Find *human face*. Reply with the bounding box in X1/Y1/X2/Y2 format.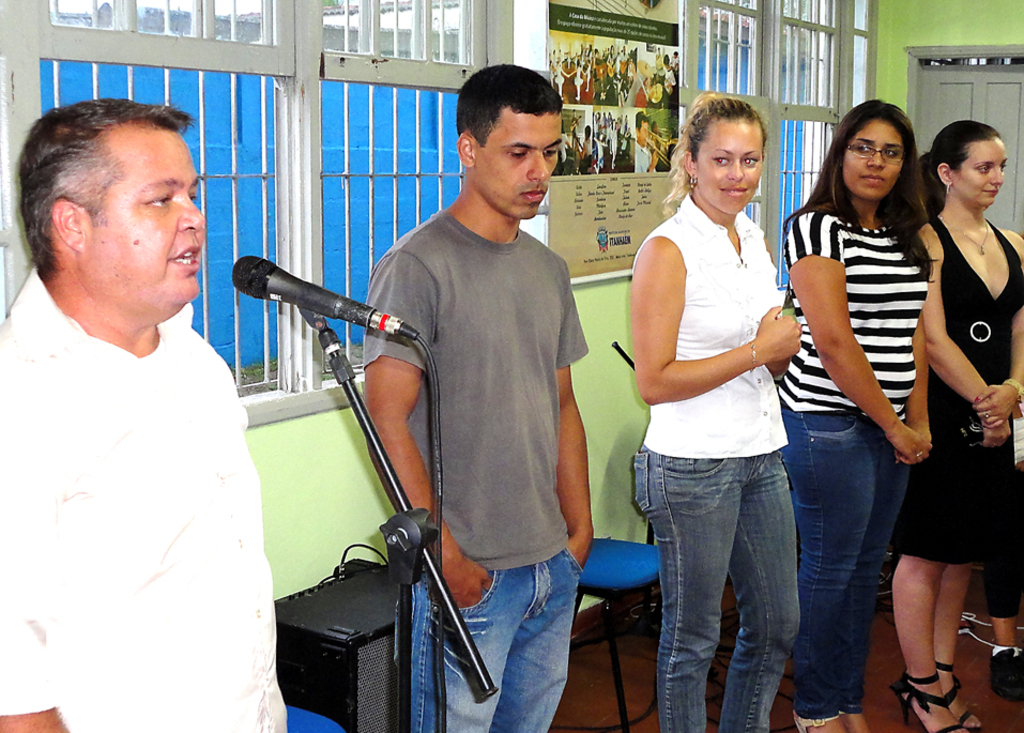
694/118/762/213.
